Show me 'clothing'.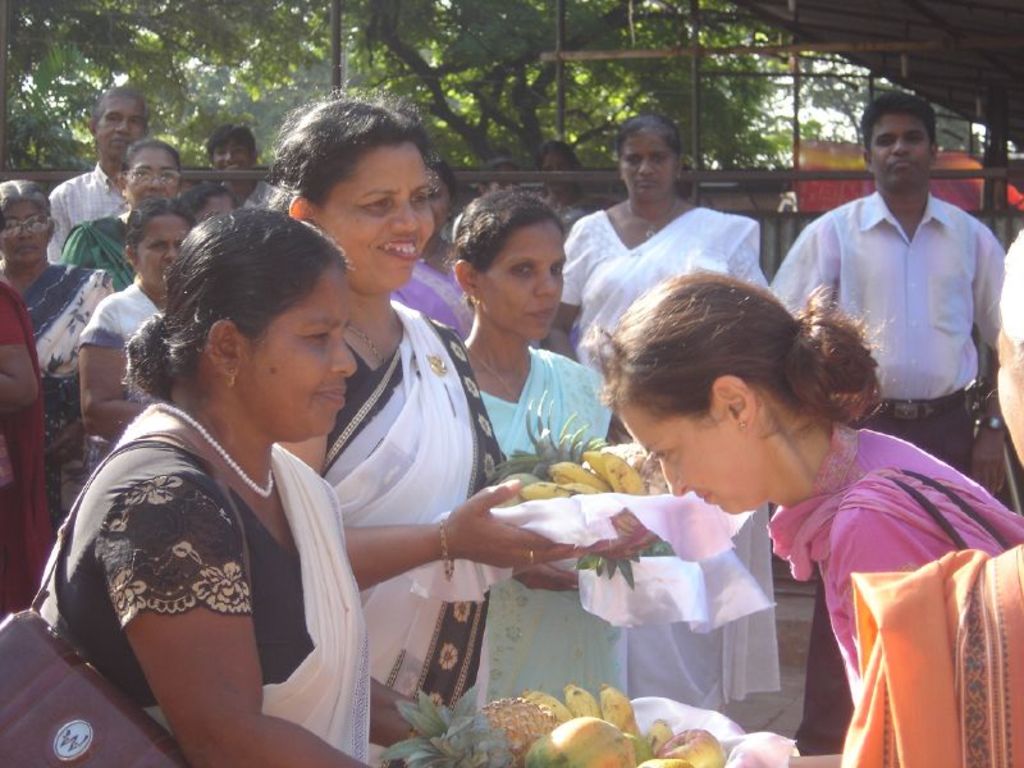
'clothing' is here: 800/151/1004/474.
